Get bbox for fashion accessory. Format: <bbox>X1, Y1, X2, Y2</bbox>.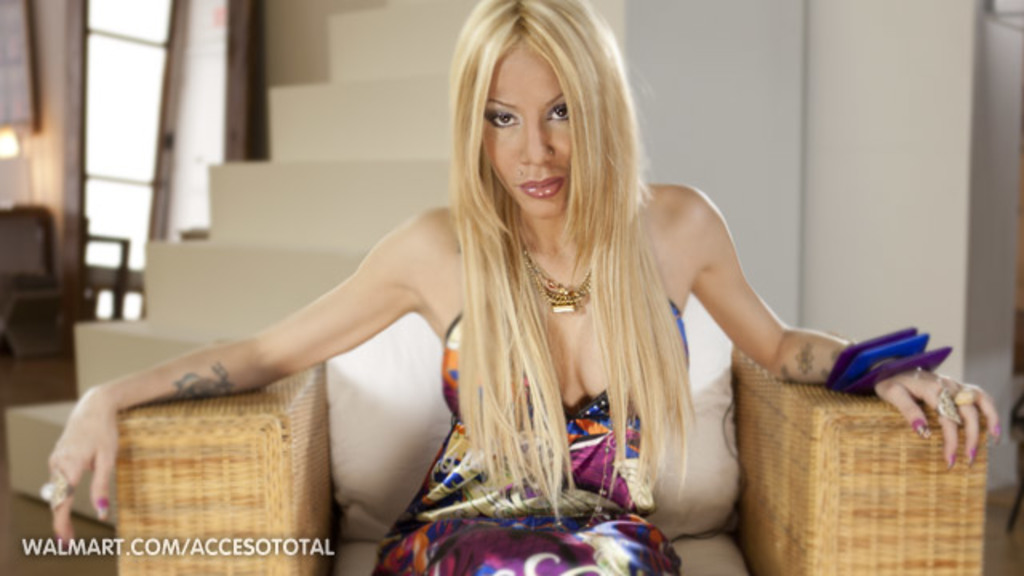
<bbox>856, 347, 950, 402</bbox>.
